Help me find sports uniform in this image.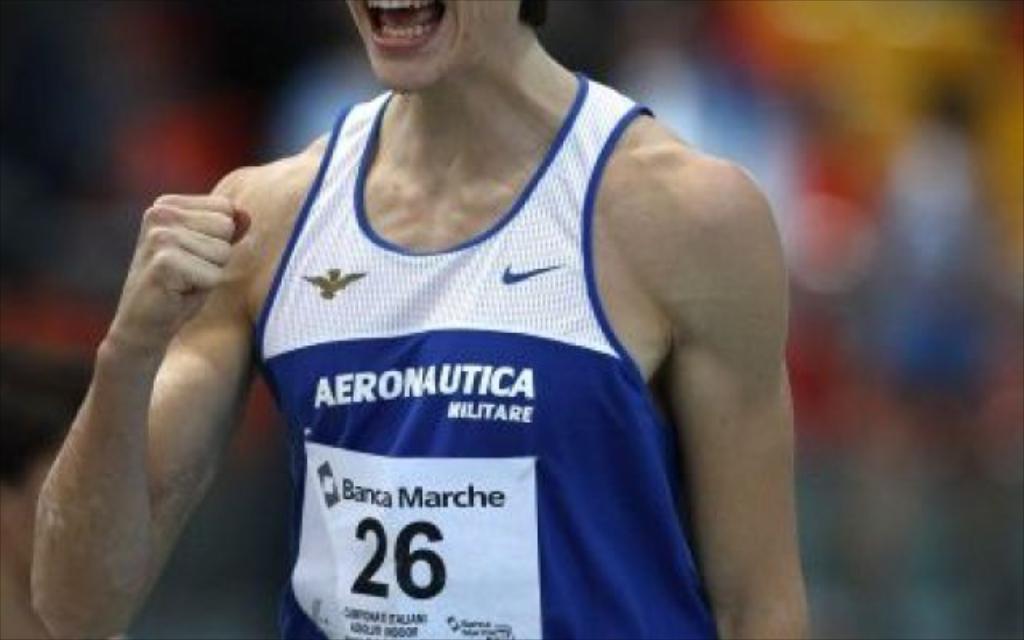
Found it: region(261, 70, 718, 638).
